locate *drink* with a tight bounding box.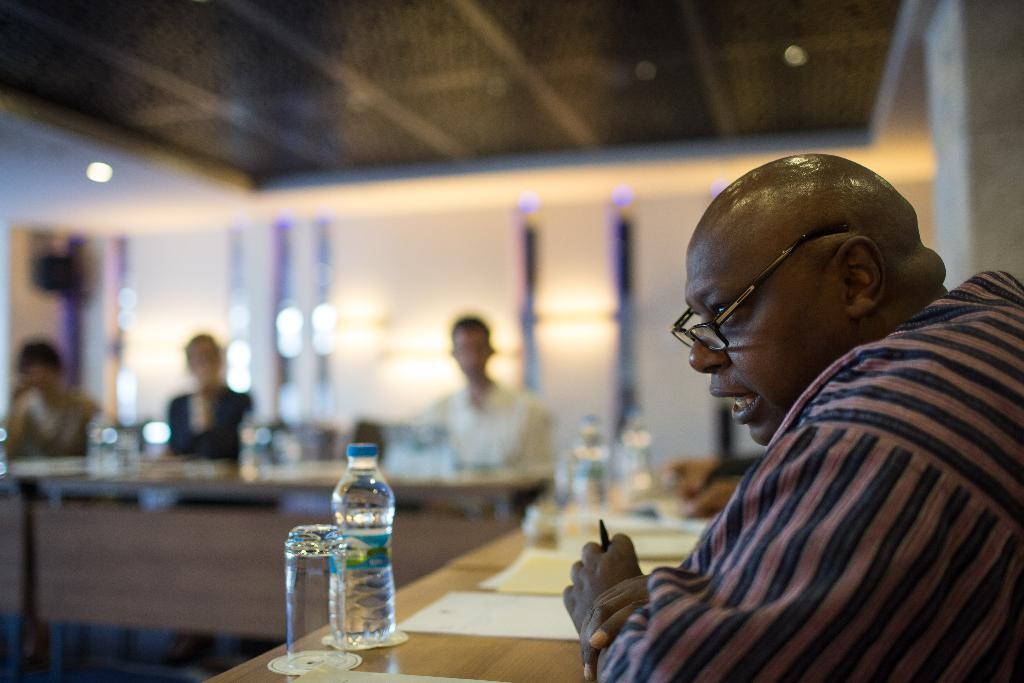
x1=307, y1=447, x2=399, y2=660.
